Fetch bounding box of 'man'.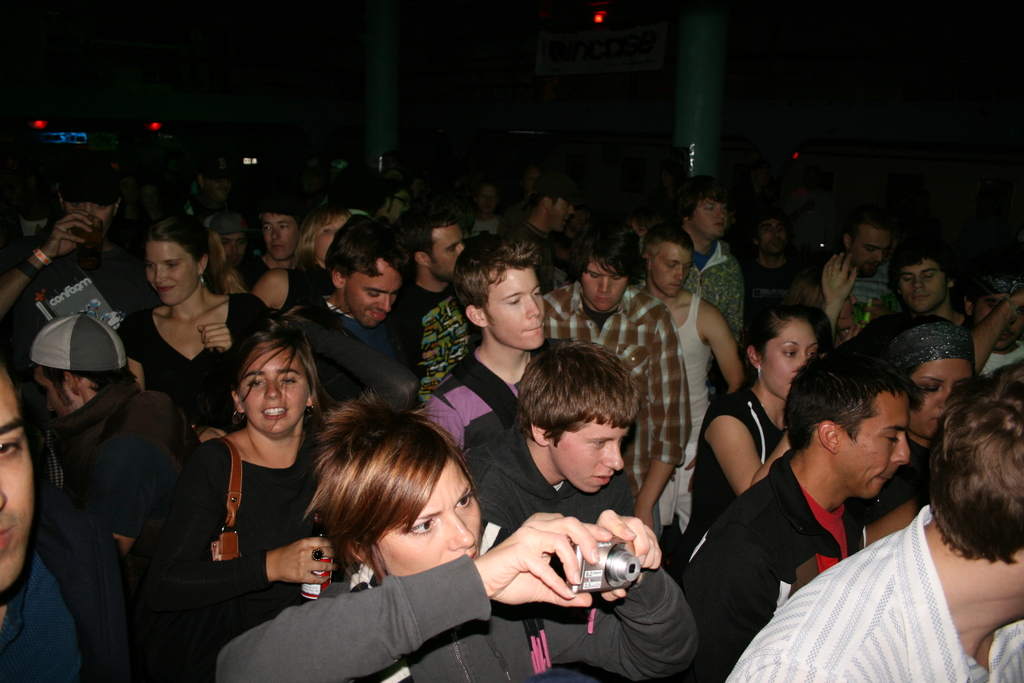
Bbox: [189, 150, 243, 208].
